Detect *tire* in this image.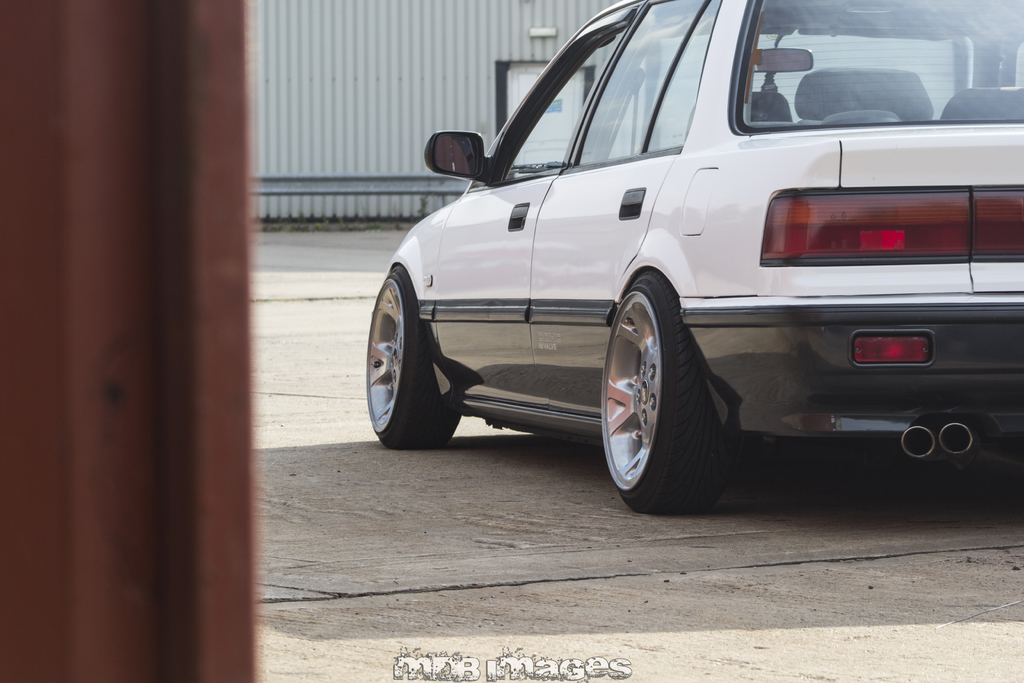
Detection: 364, 273, 462, 445.
